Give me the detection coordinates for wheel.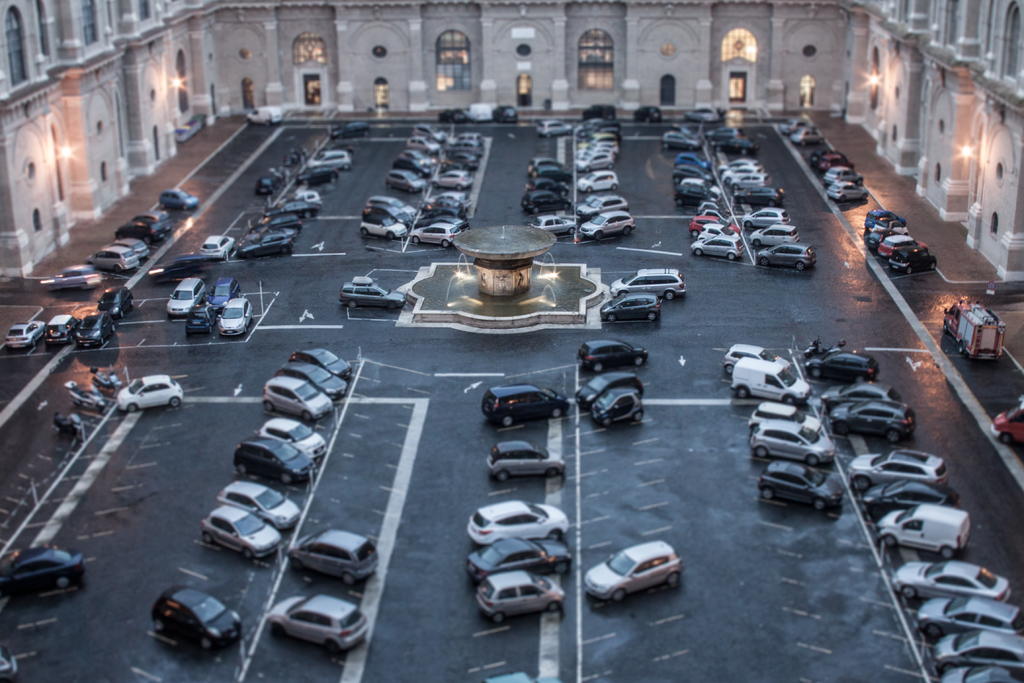
box=[926, 625, 945, 638].
